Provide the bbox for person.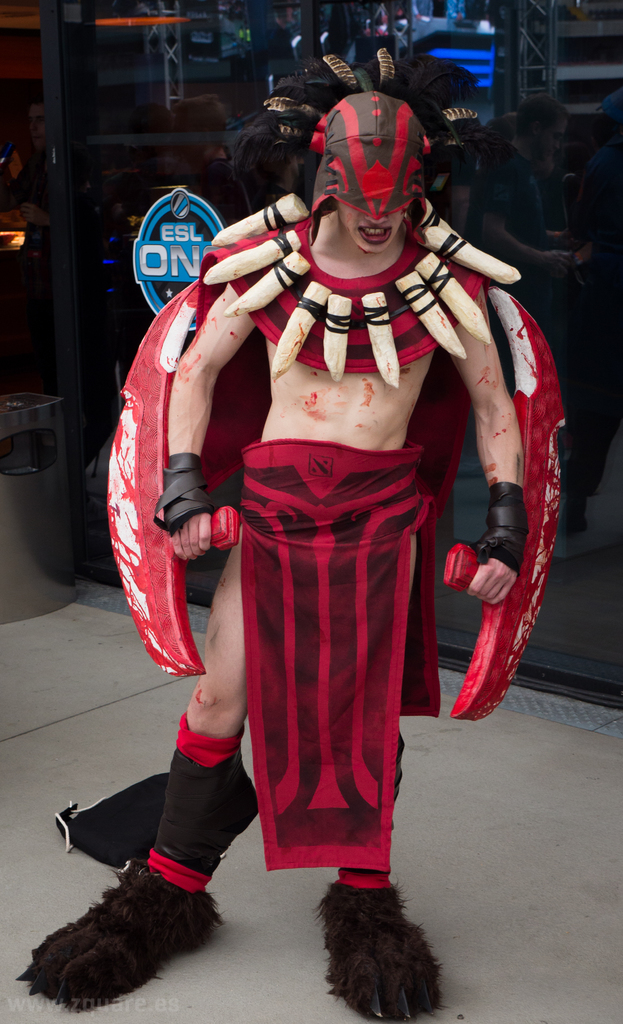
{"x1": 8, "y1": 42, "x2": 561, "y2": 1023}.
